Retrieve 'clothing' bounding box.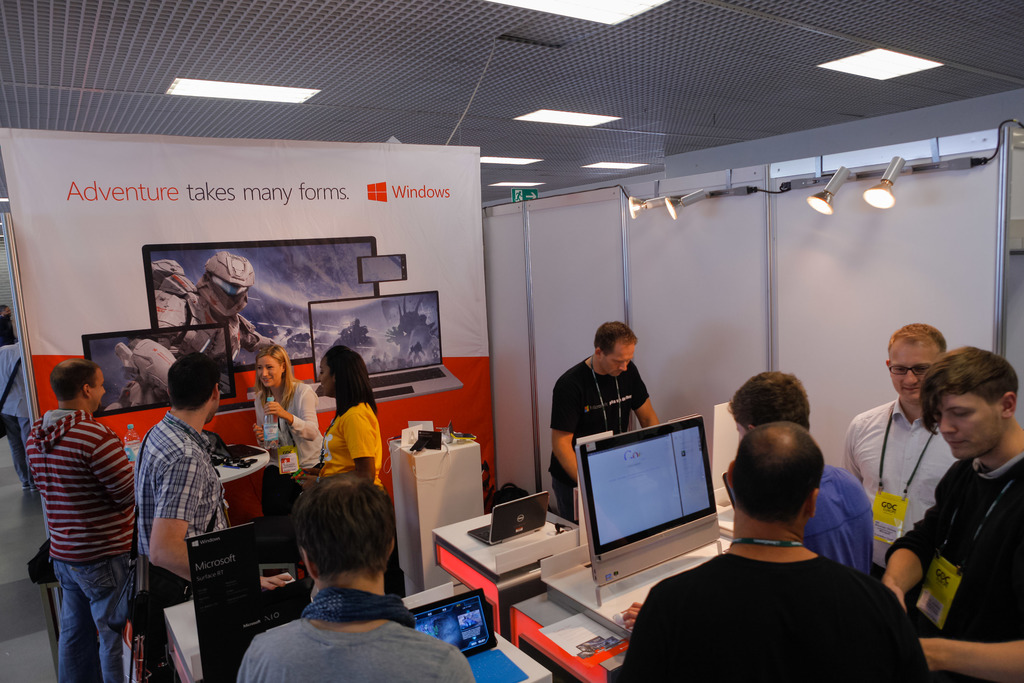
Bounding box: detection(620, 551, 933, 682).
